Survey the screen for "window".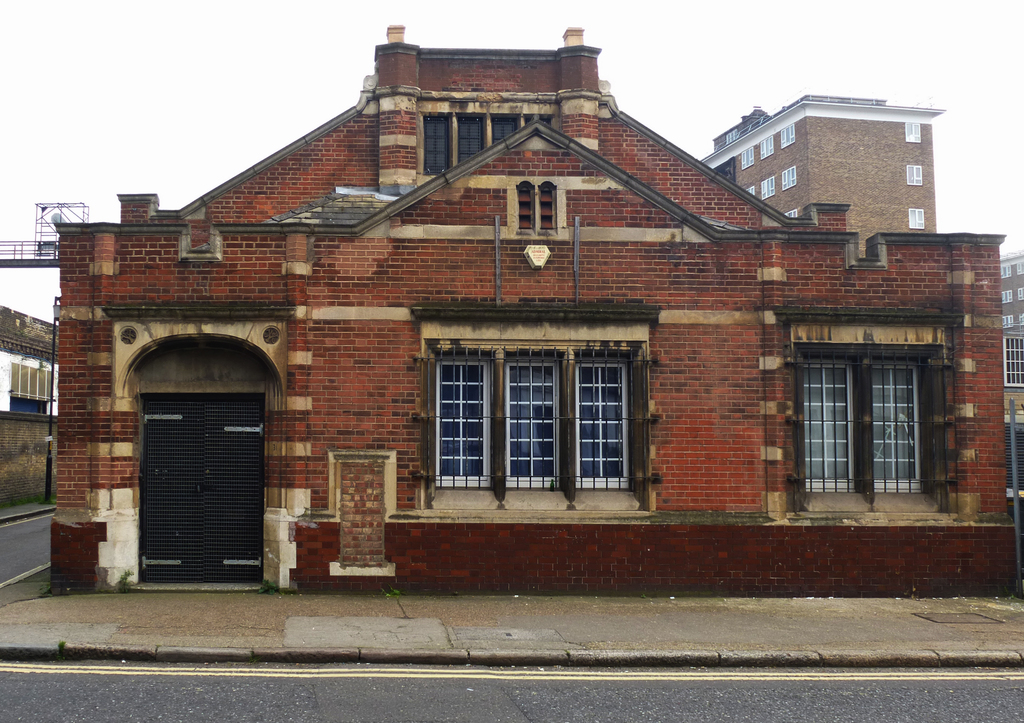
Survey found: [1017, 262, 1023, 275].
